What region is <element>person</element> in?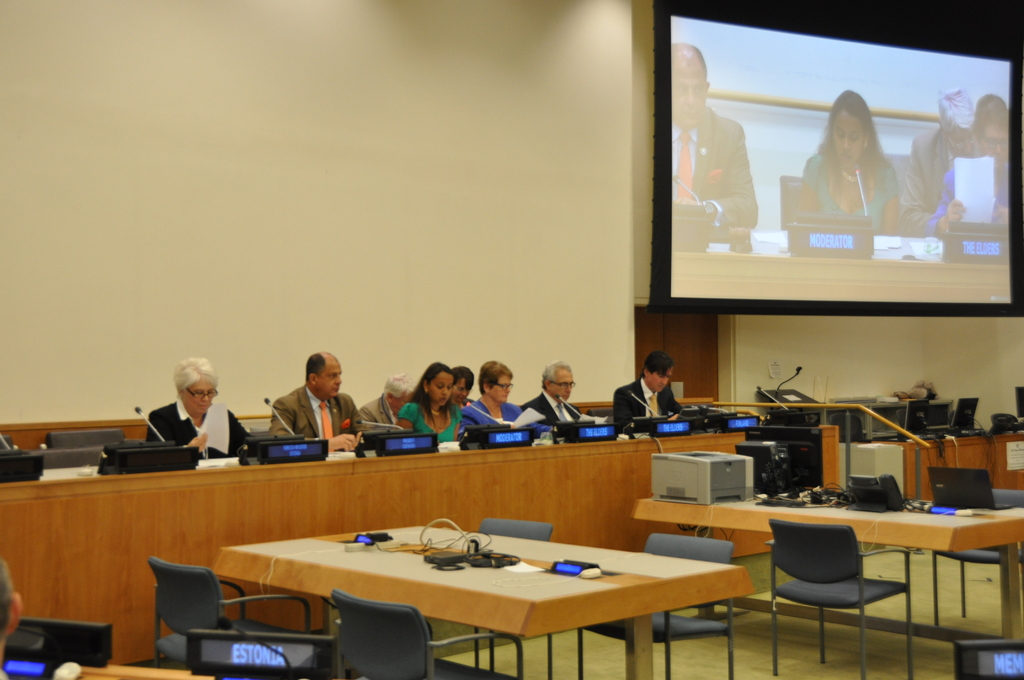
[670,43,757,232].
